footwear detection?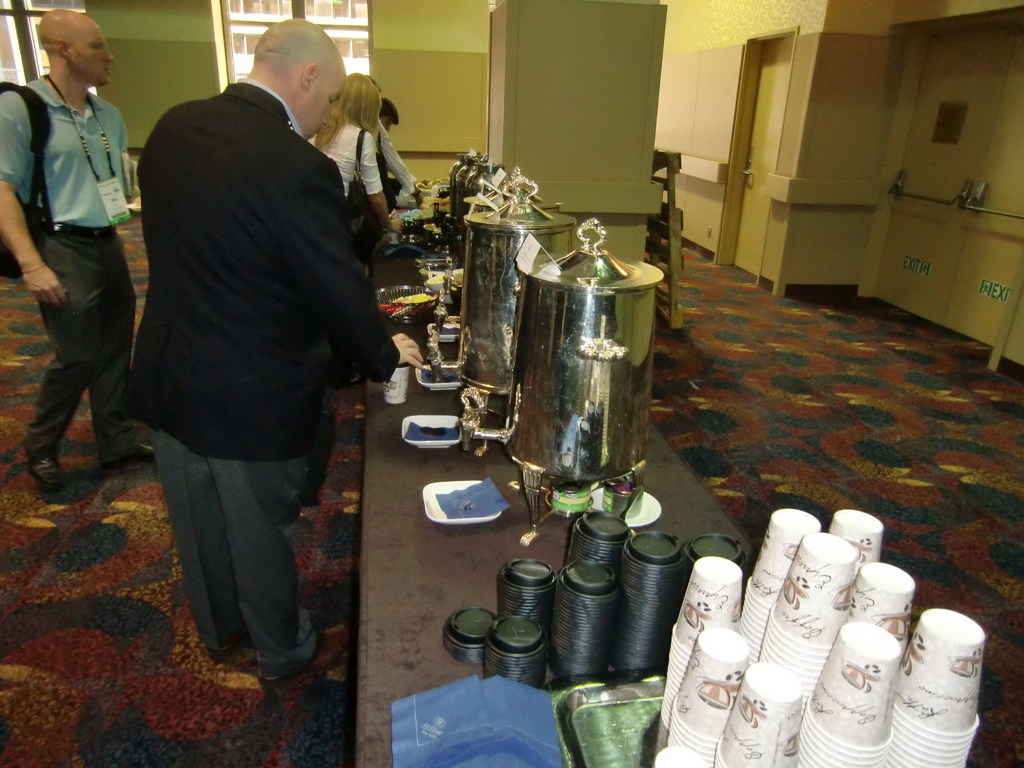
(x1=28, y1=456, x2=73, y2=486)
